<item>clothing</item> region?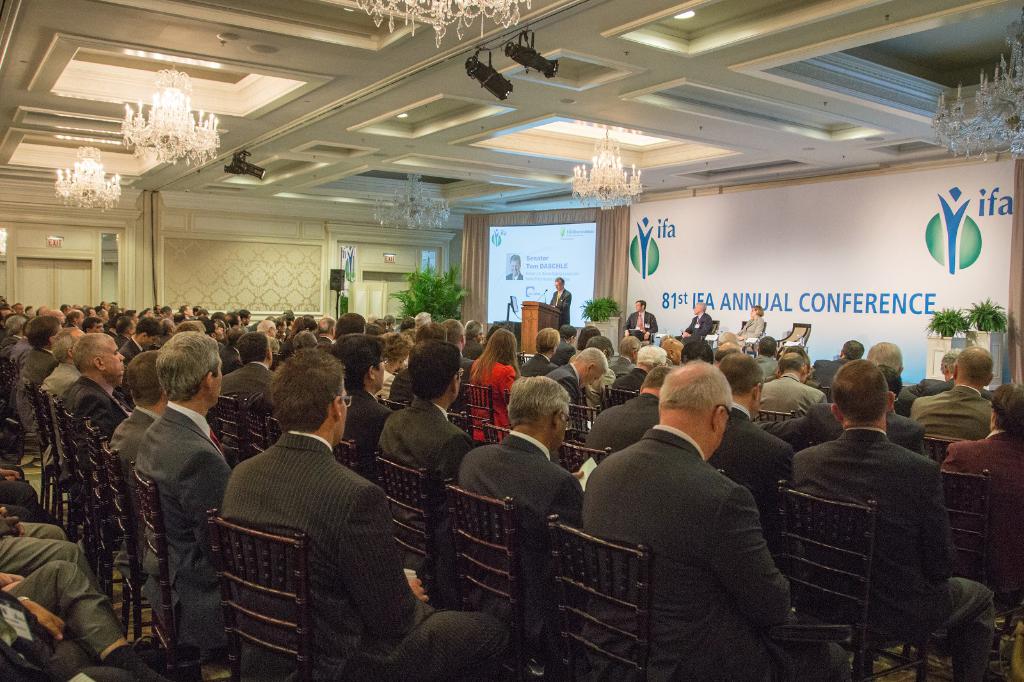
[x1=229, y1=359, x2=276, y2=413]
